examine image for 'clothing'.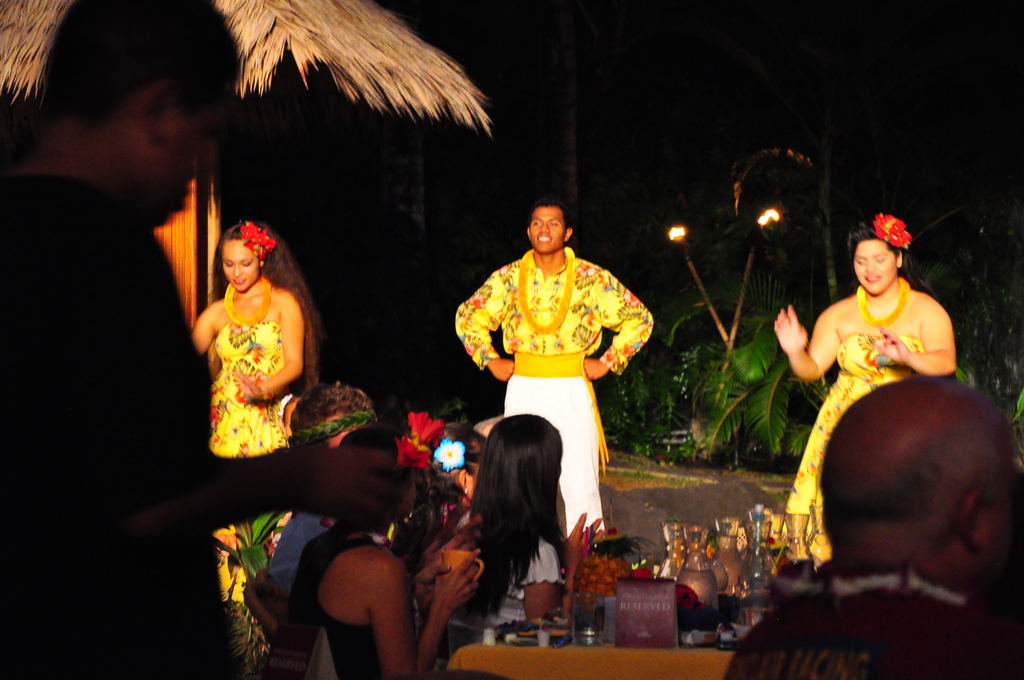
Examination result: BBox(0, 174, 232, 679).
